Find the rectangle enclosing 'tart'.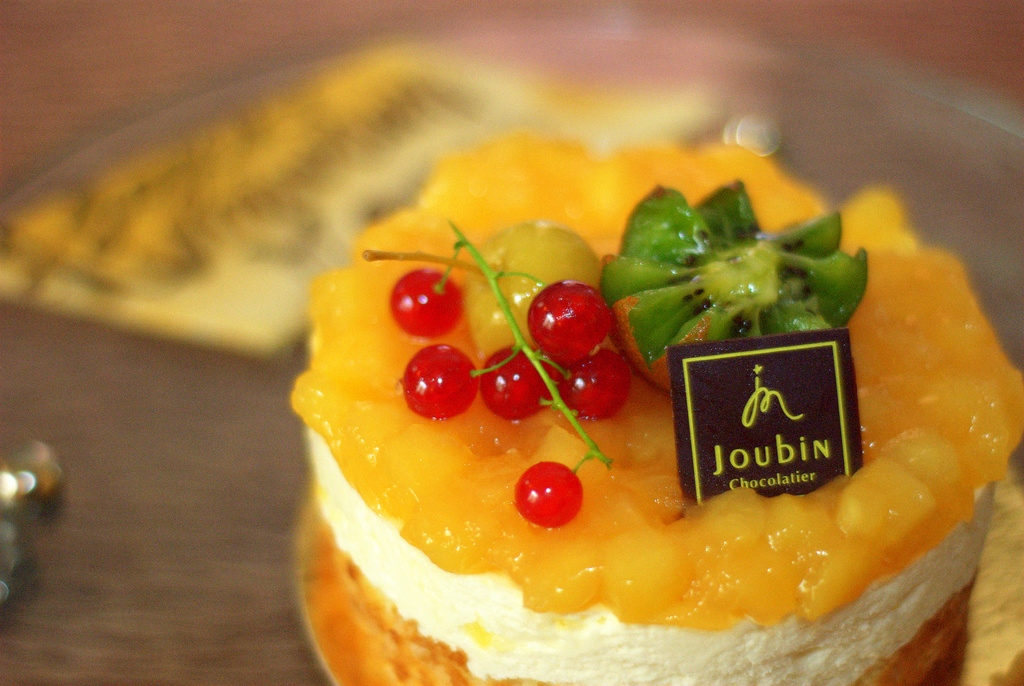
{"x1": 306, "y1": 148, "x2": 1023, "y2": 685}.
